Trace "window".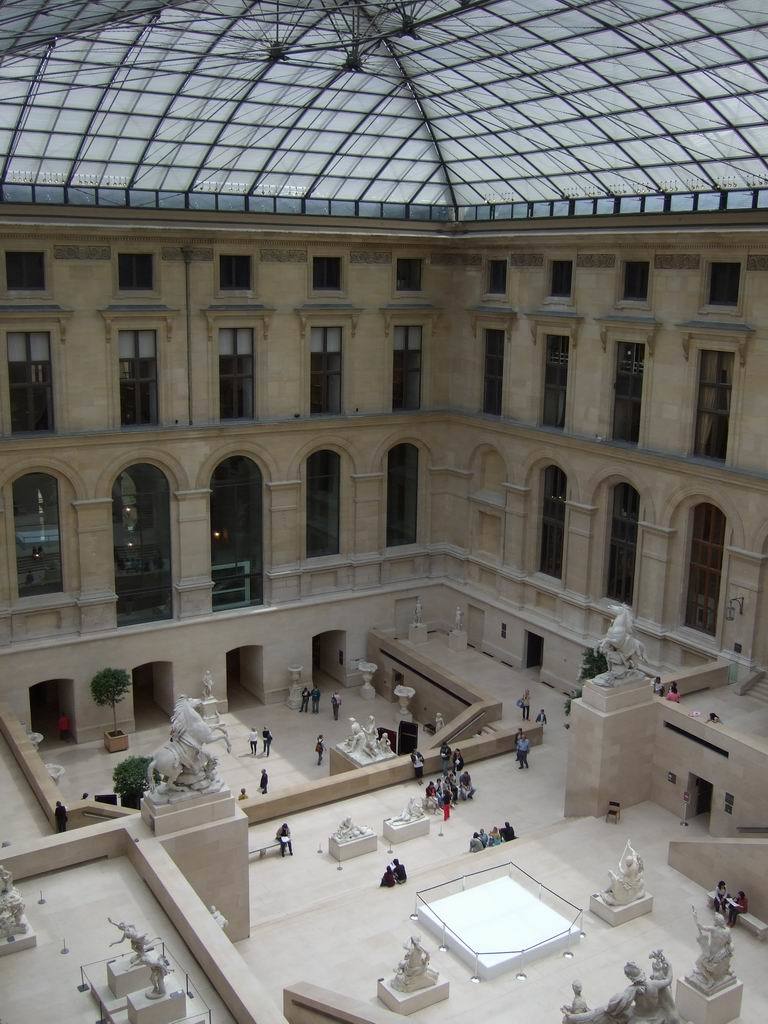
Traced to pyautogui.locateOnScreen(675, 501, 724, 636).
